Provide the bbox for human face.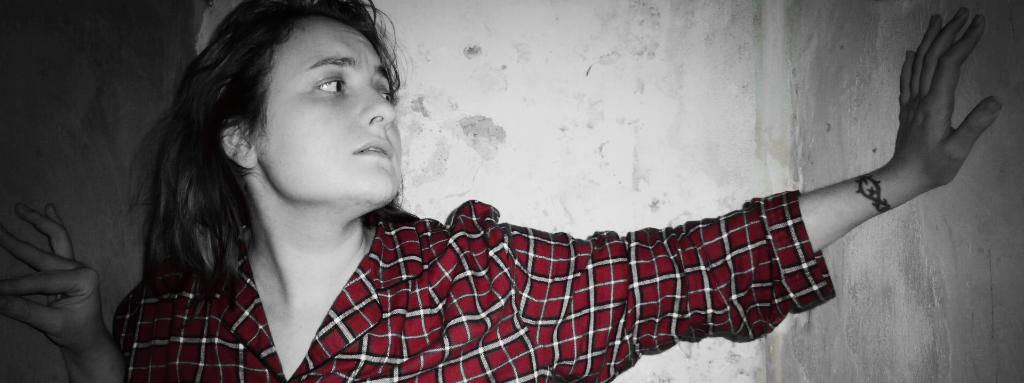
<box>253,16,403,197</box>.
